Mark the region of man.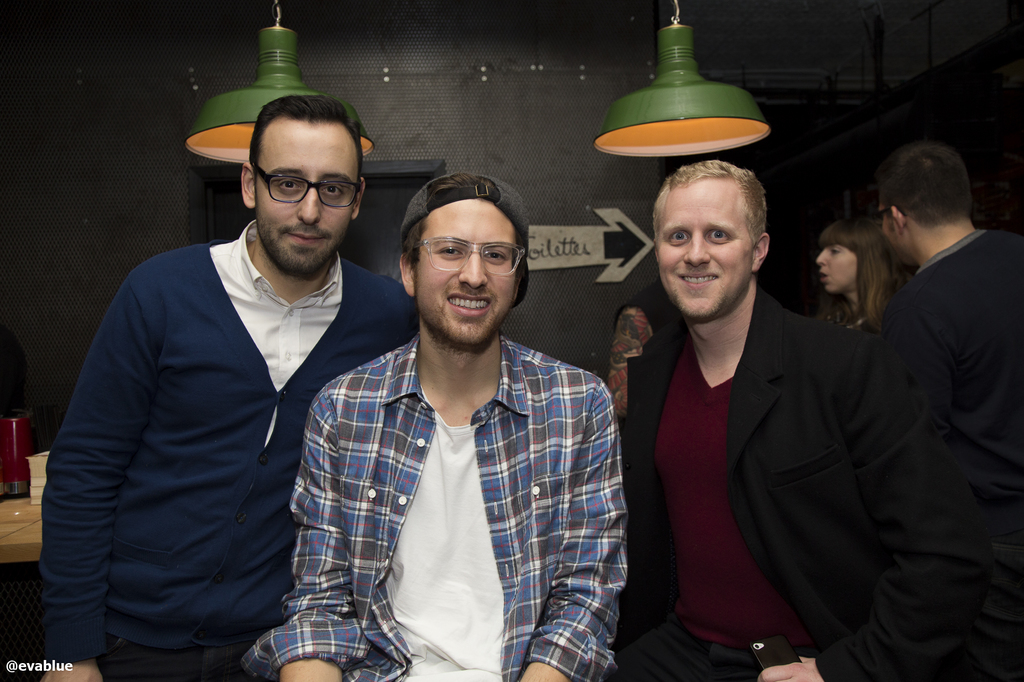
Region: box(49, 77, 426, 680).
